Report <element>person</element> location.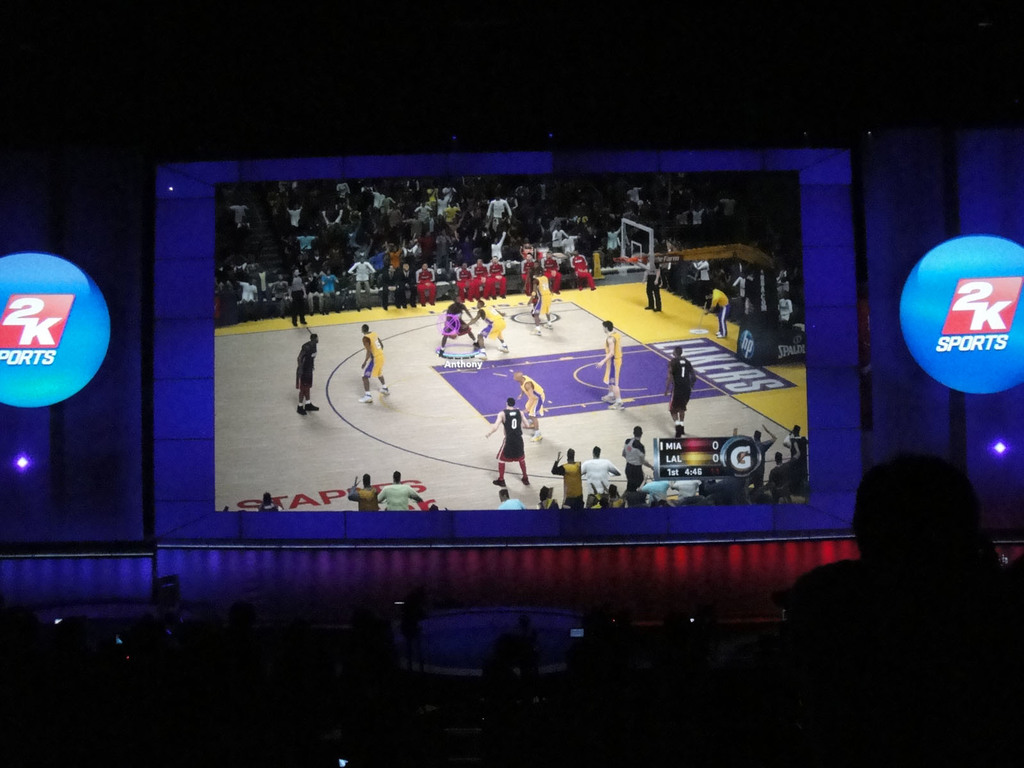
Report: 607 487 627 507.
